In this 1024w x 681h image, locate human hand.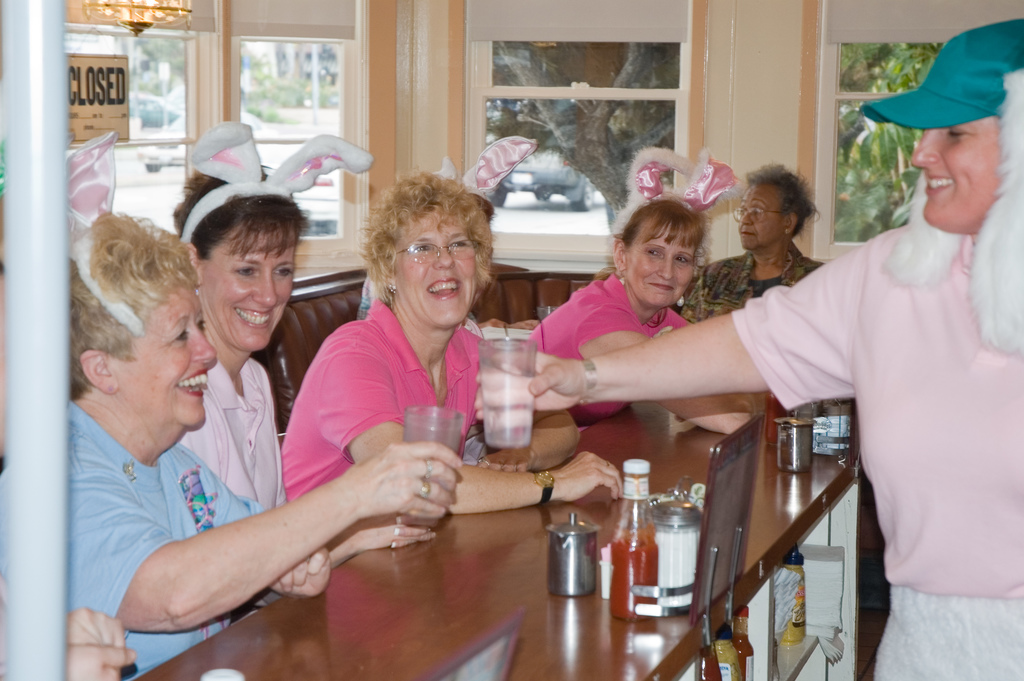
Bounding box: box=[344, 437, 465, 520].
